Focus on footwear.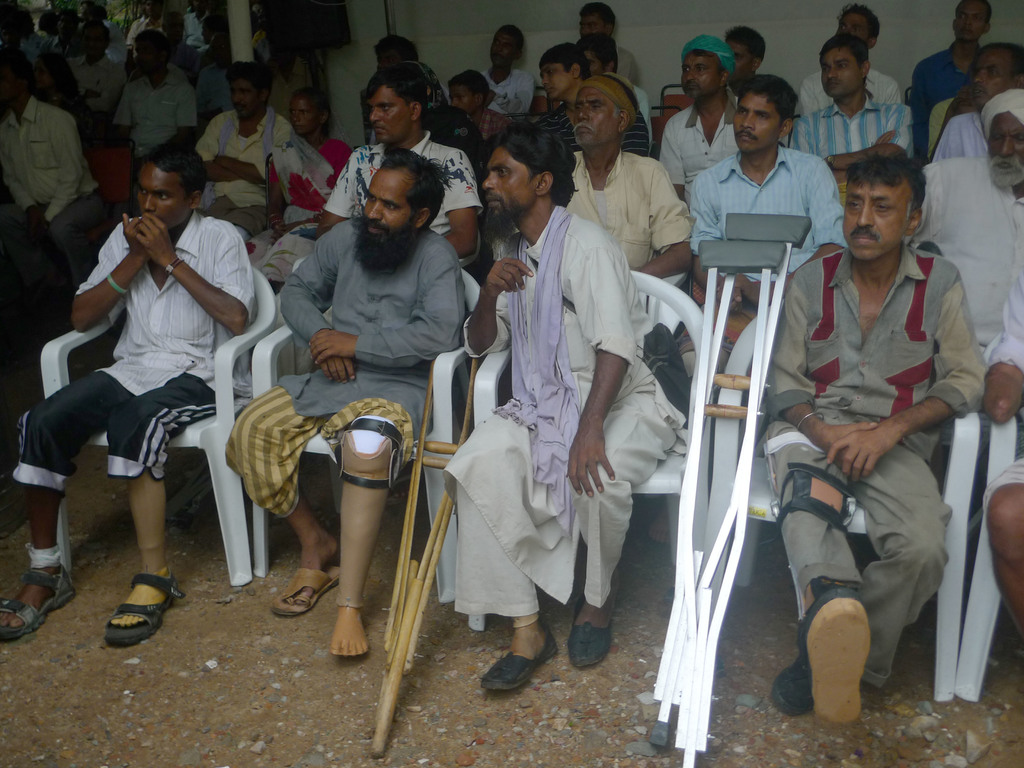
Focused at 804/584/889/731.
